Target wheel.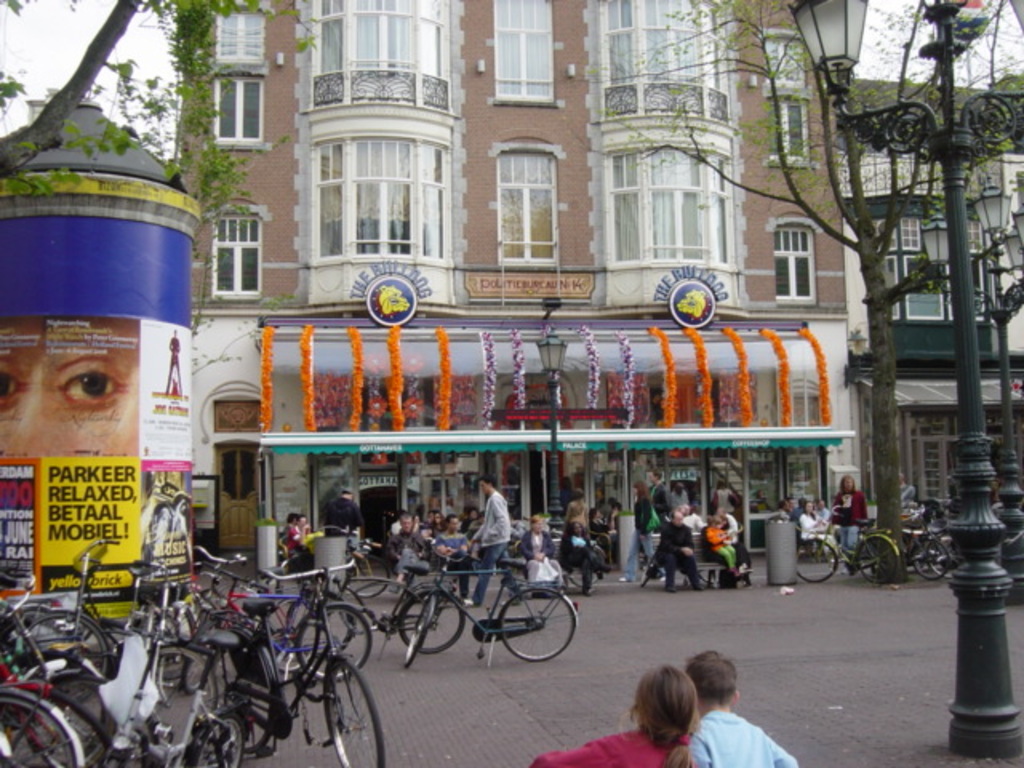
Target region: 16:611:110:702.
